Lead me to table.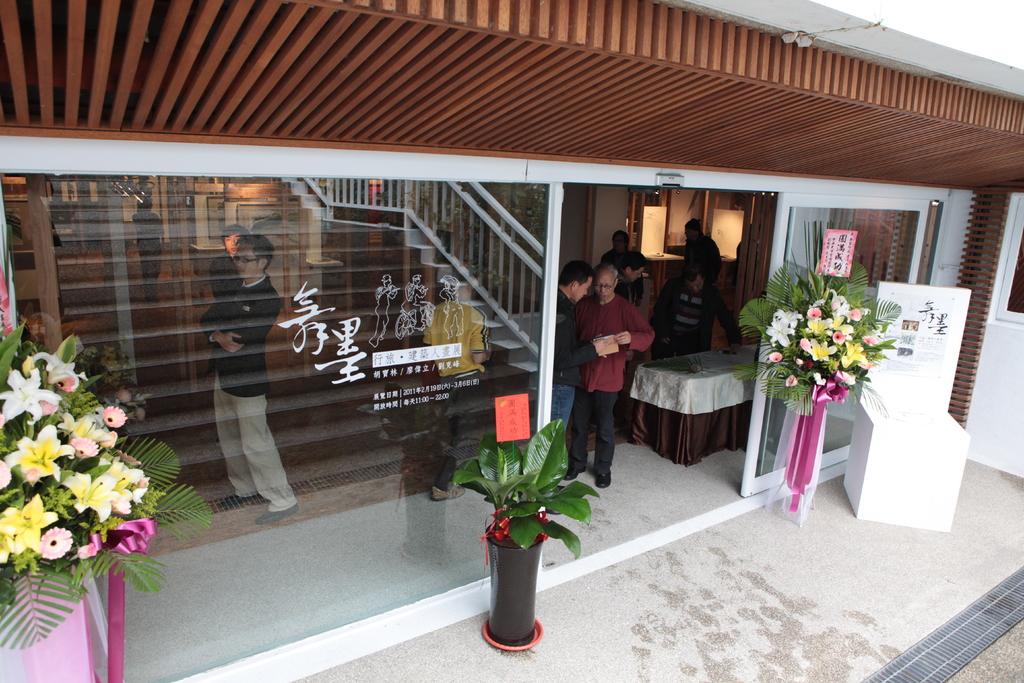
Lead to region(632, 349, 782, 475).
